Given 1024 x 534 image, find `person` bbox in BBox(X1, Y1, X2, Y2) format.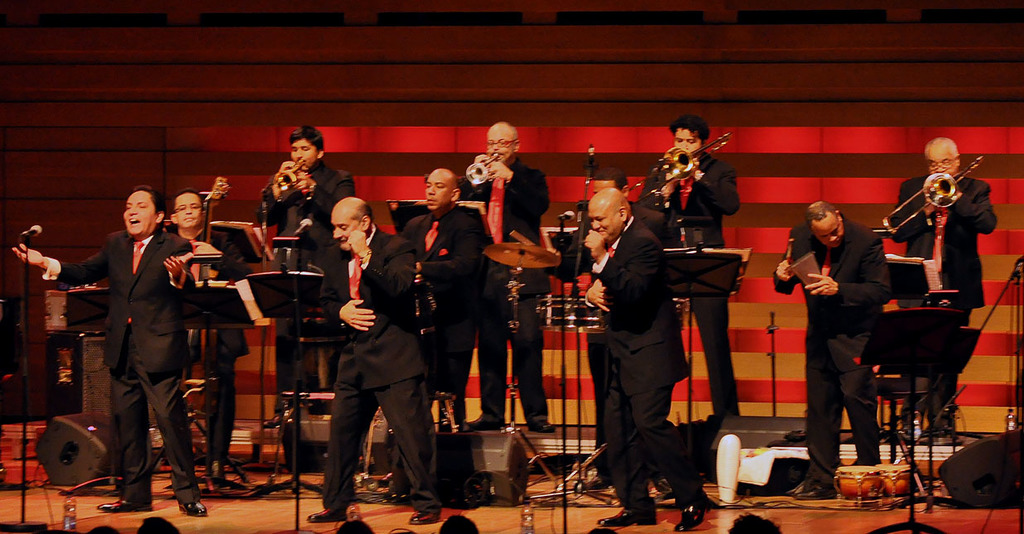
BBox(450, 108, 555, 435).
